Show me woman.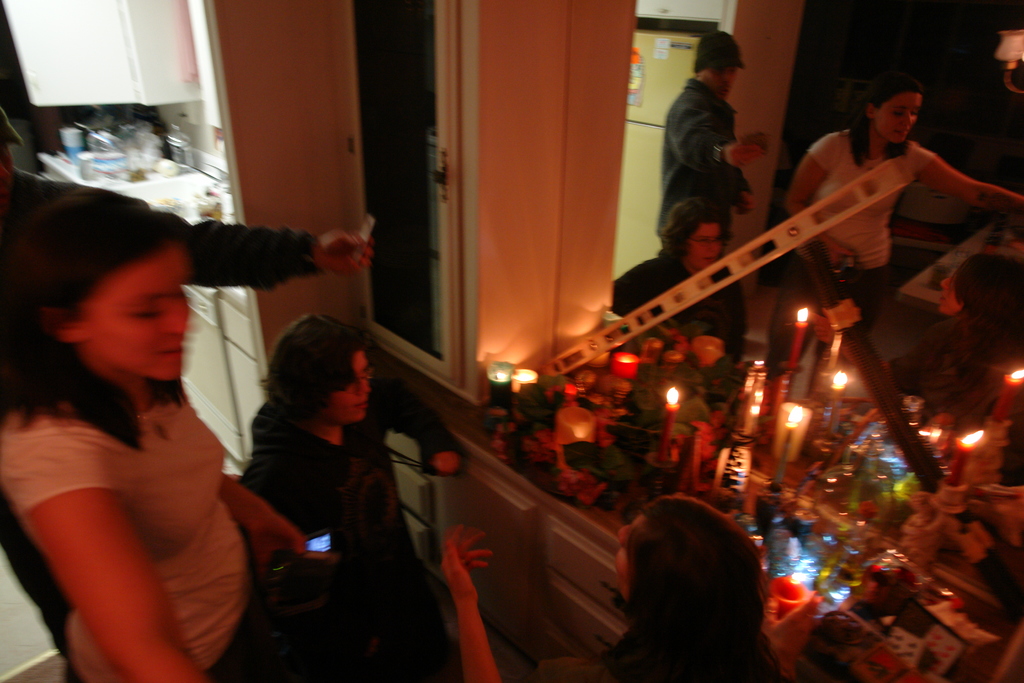
woman is here: Rect(0, 186, 310, 682).
